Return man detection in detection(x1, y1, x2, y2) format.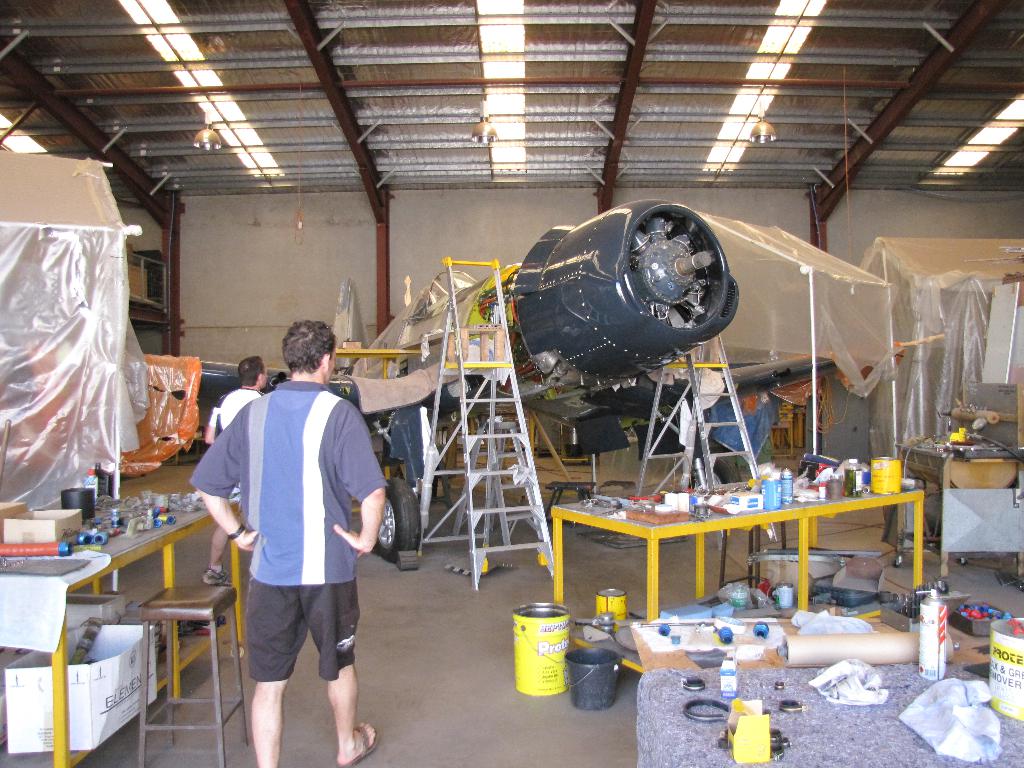
detection(202, 359, 266, 588).
